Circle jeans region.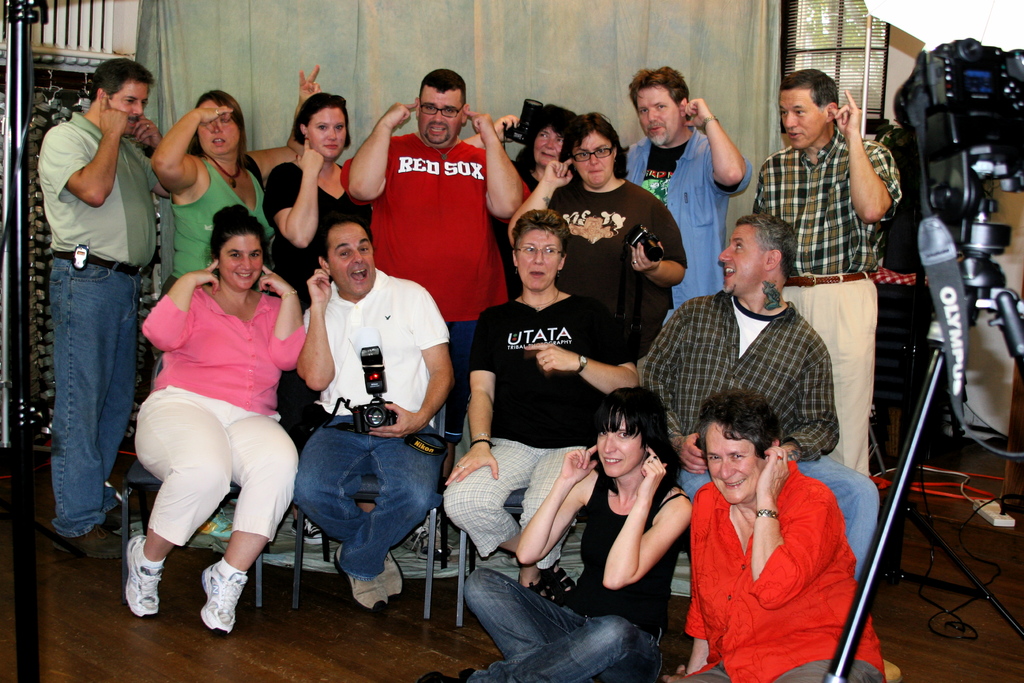
Region: box=[289, 418, 435, 579].
